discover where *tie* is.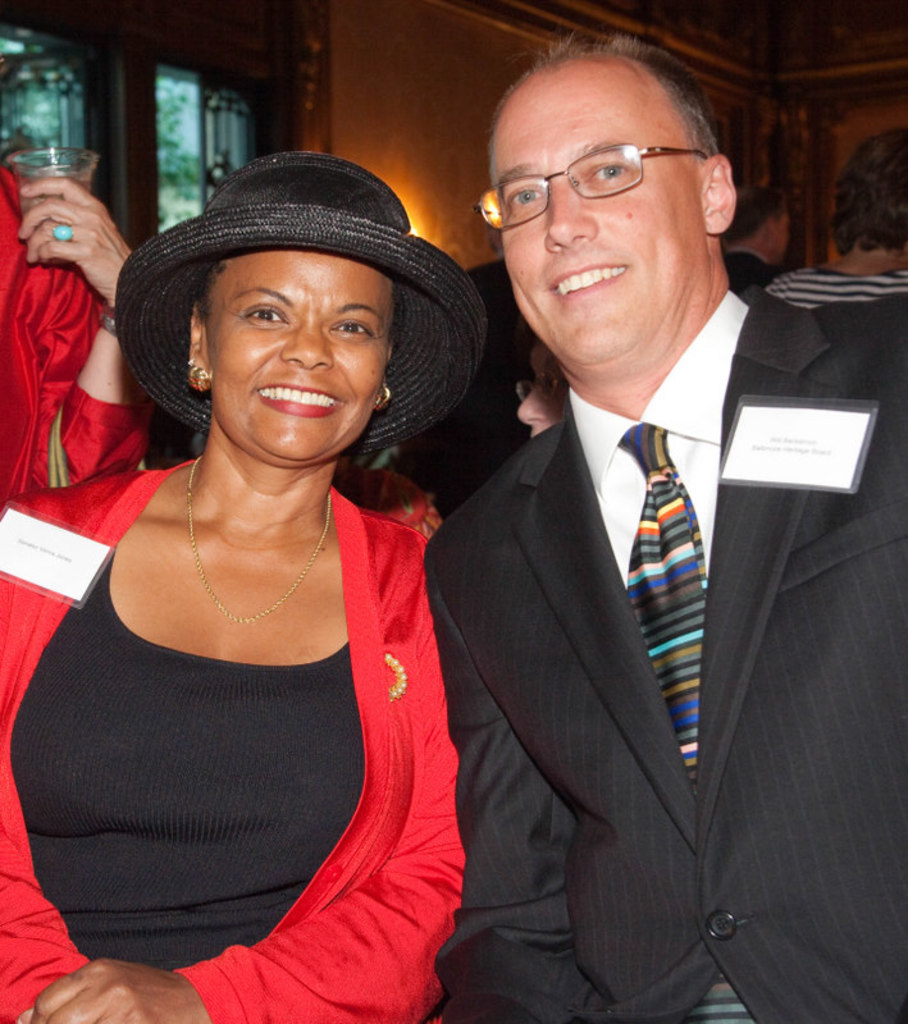
Discovered at Rect(615, 421, 707, 794).
